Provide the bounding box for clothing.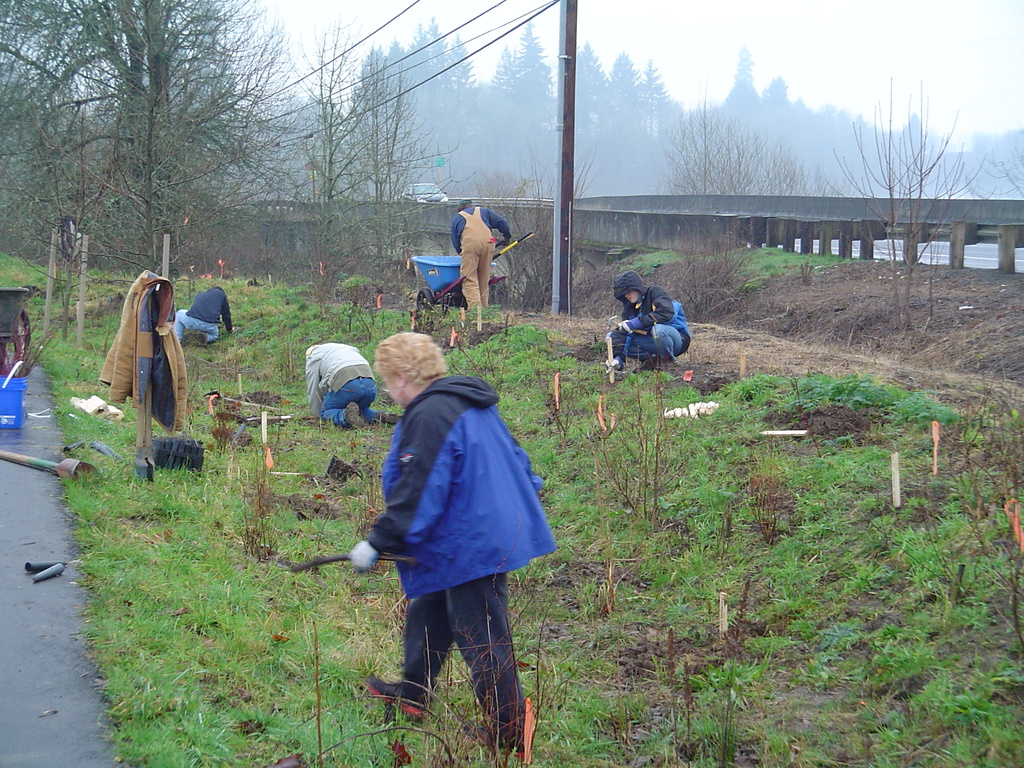
rect(176, 285, 236, 344).
